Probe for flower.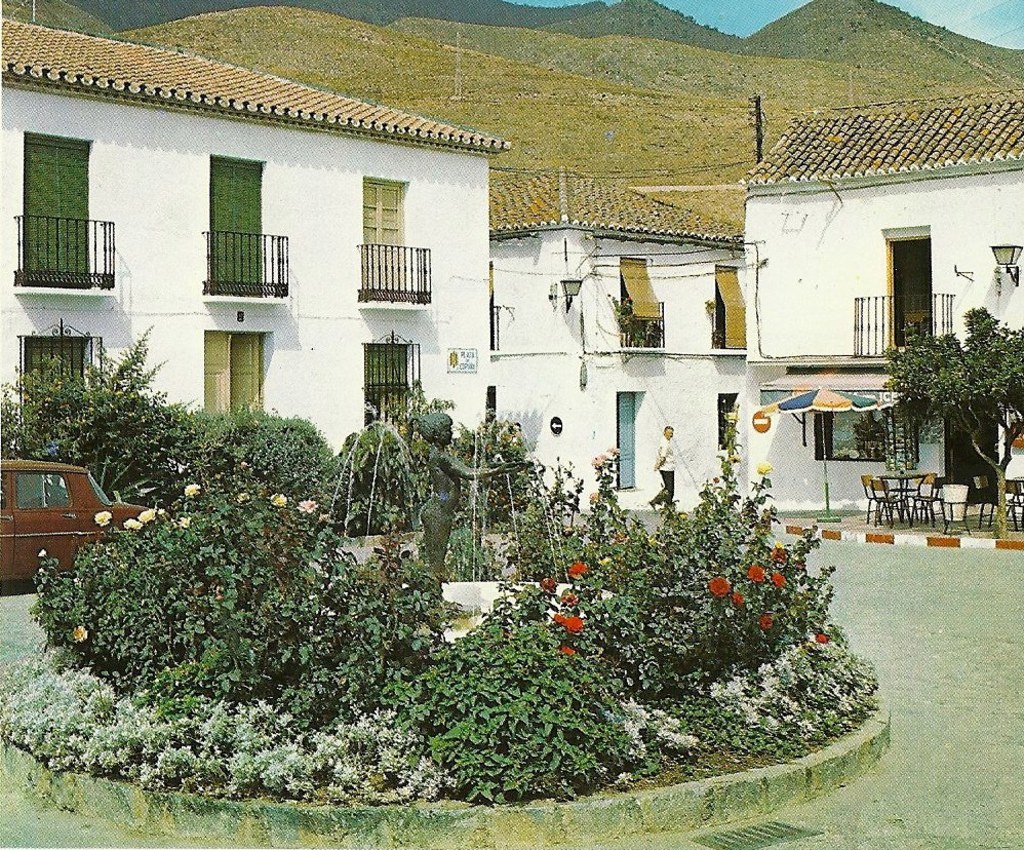
Probe result: (565,617,585,634).
